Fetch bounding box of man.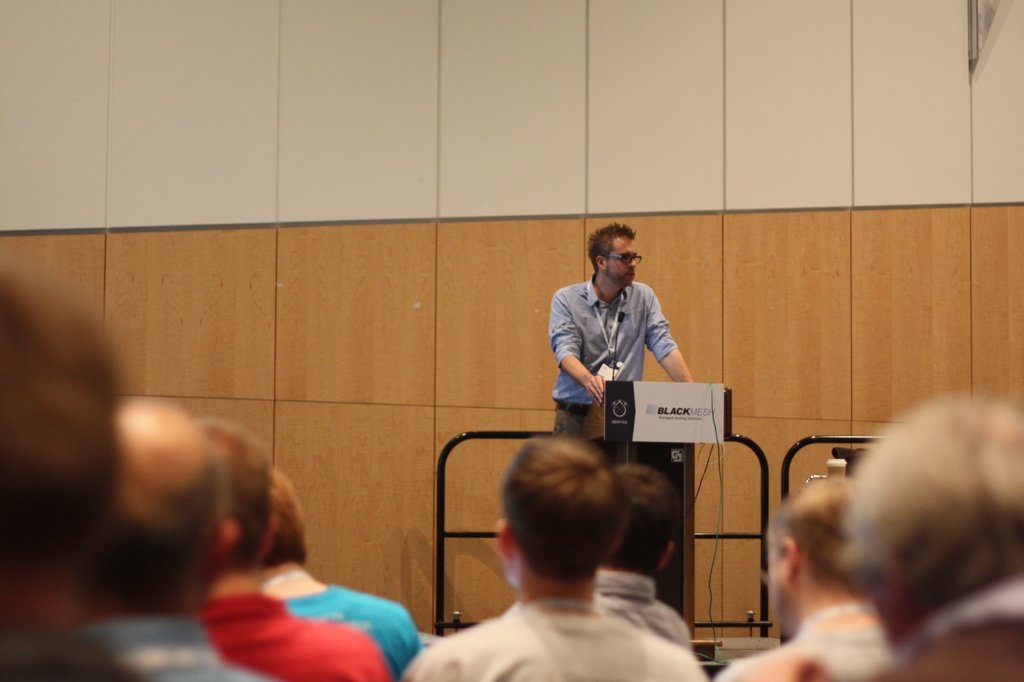
Bbox: box(198, 419, 390, 681).
